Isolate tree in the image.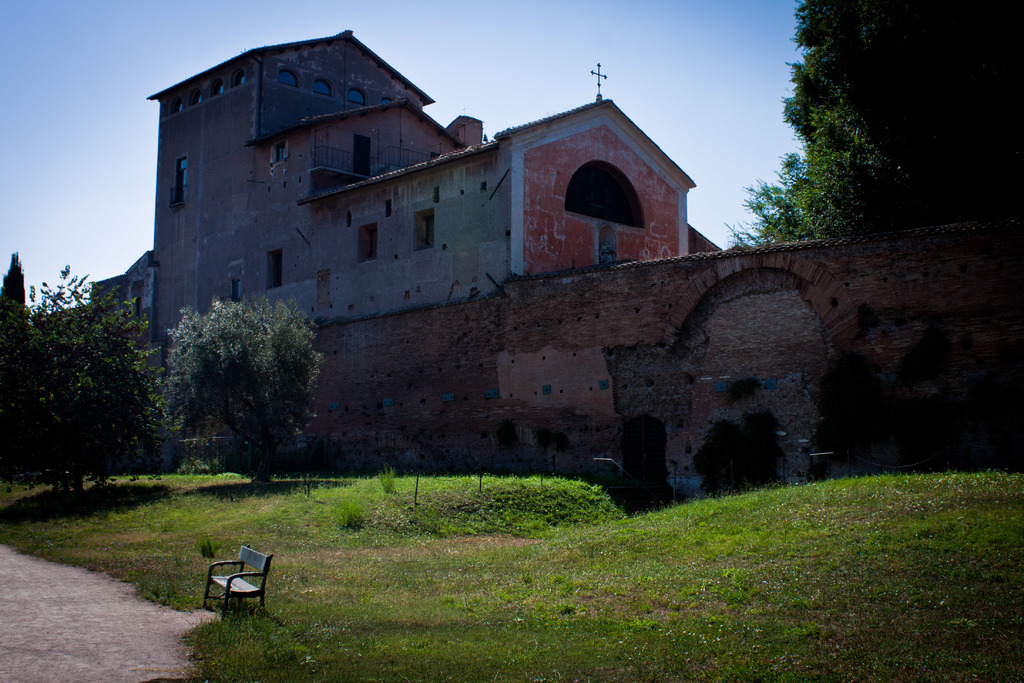
Isolated region: select_region(0, 283, 157, 493).
